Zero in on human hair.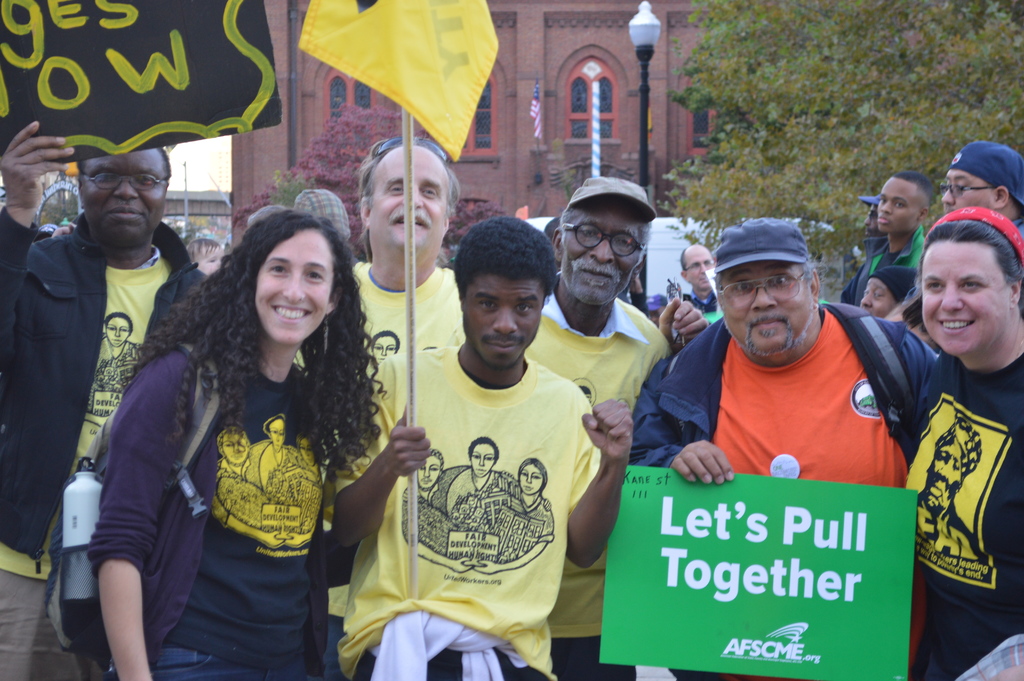
Zeroed in: (left=294, top=429, right=308, bottom=455).
